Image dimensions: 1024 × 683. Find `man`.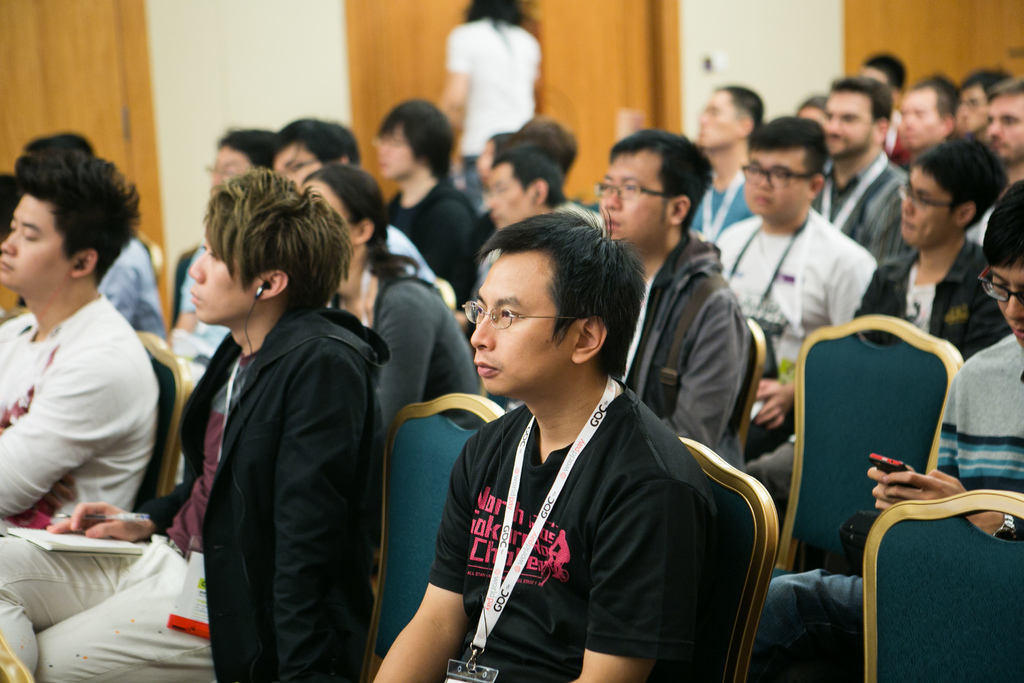
(170, 128, 282, 344).
